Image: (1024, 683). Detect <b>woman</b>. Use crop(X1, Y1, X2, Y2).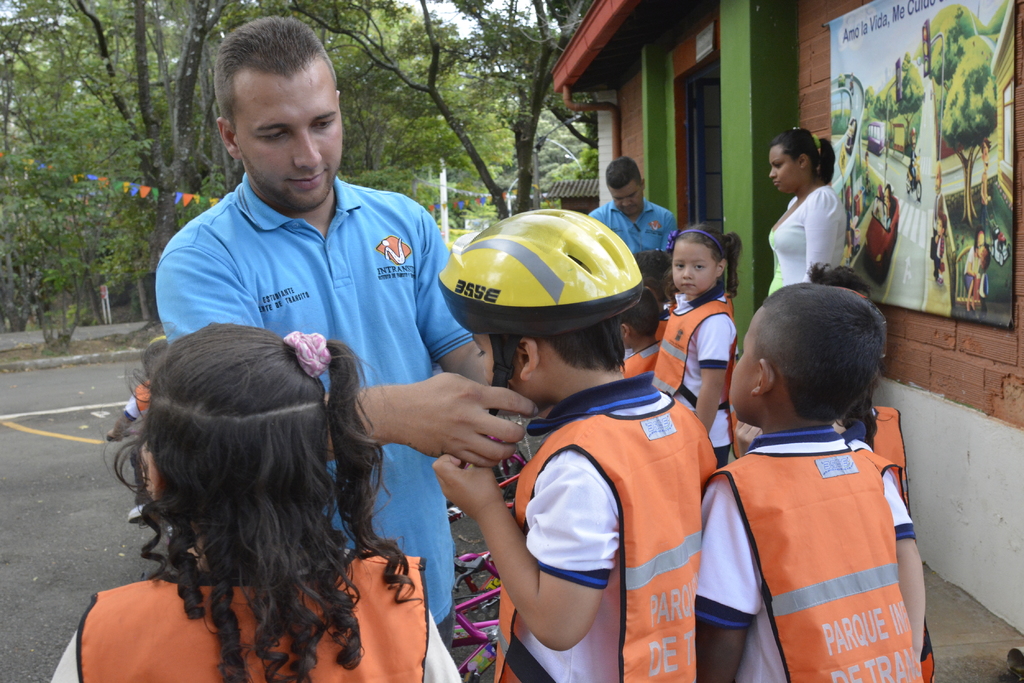
crop(760, 143, 872, 299).
